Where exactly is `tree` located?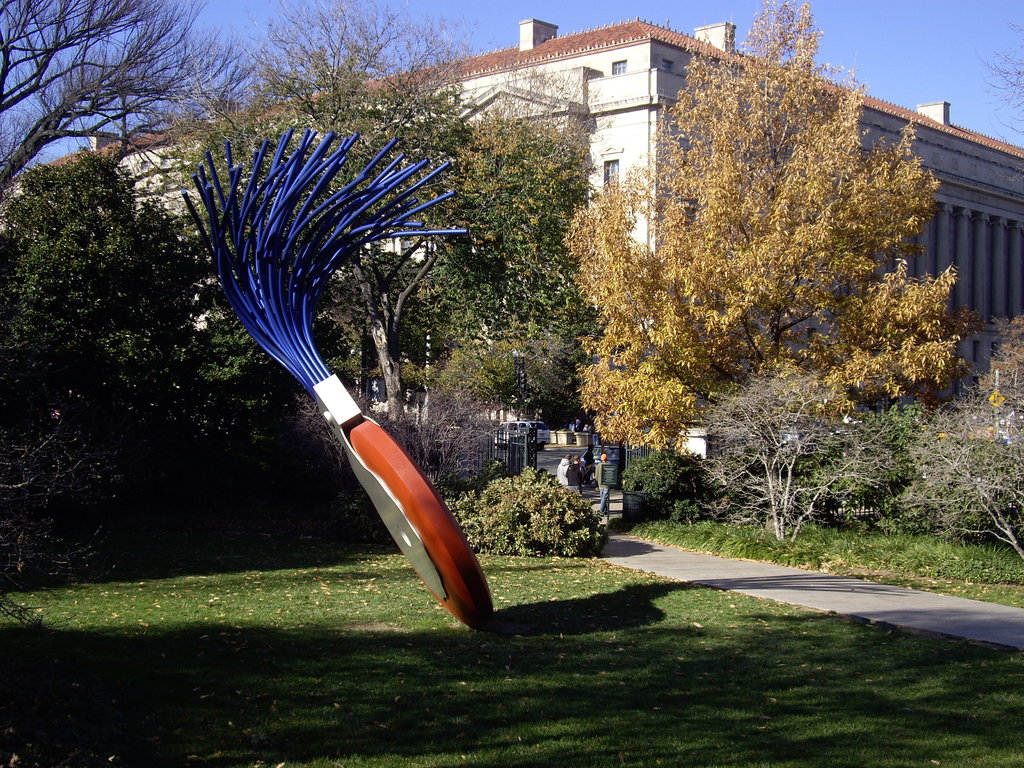
Its bounding box is [0, 0, 258, 195].
